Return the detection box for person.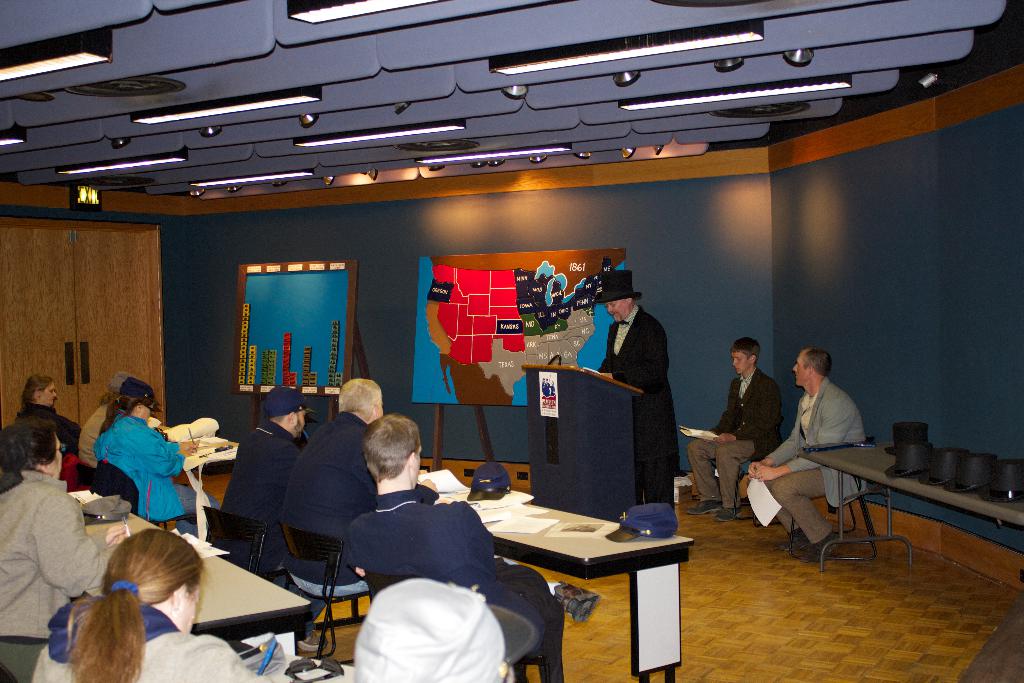
crop(605, 259, 686, 516).
